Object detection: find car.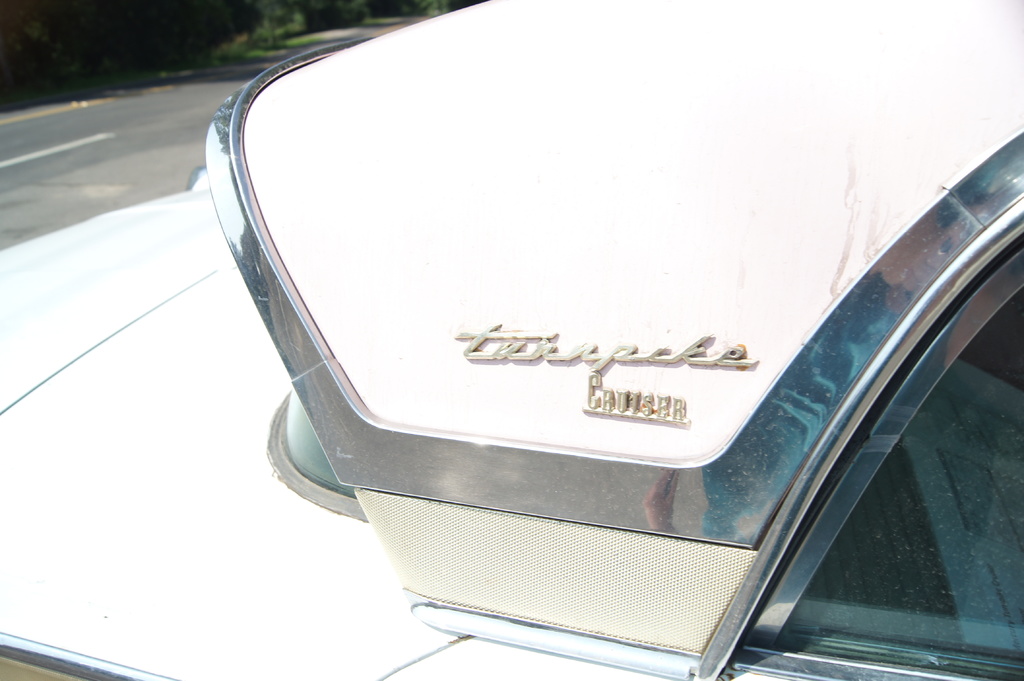
left=0, top=0, right=1023, bottom=680.
